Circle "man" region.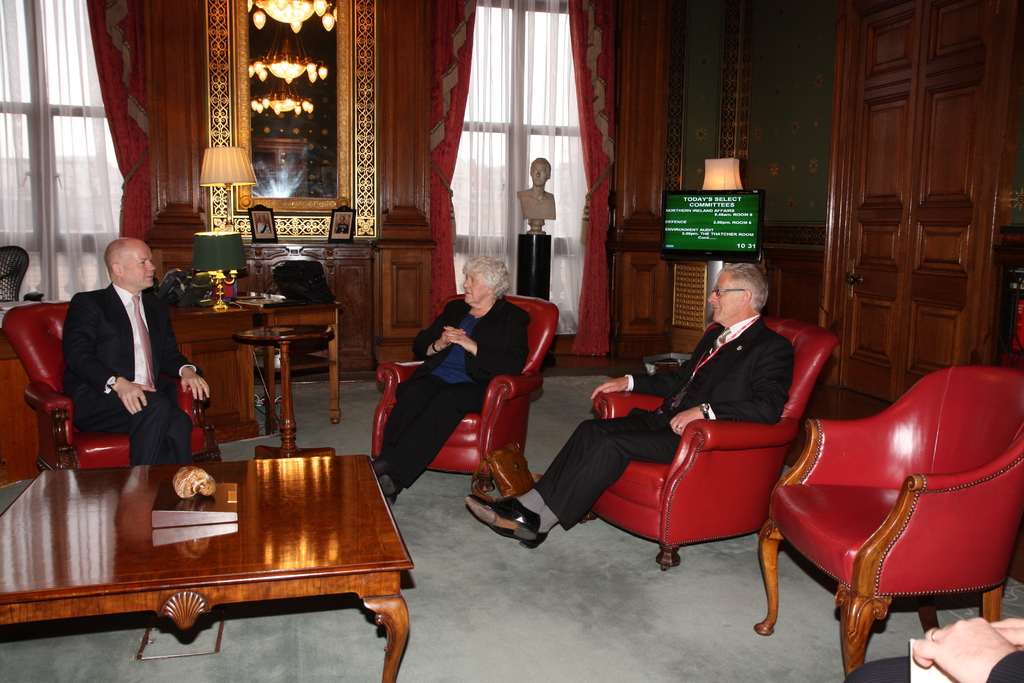
Region: {"x1": 62, "y1": 233, "x2": 210, "y2": 468}.
